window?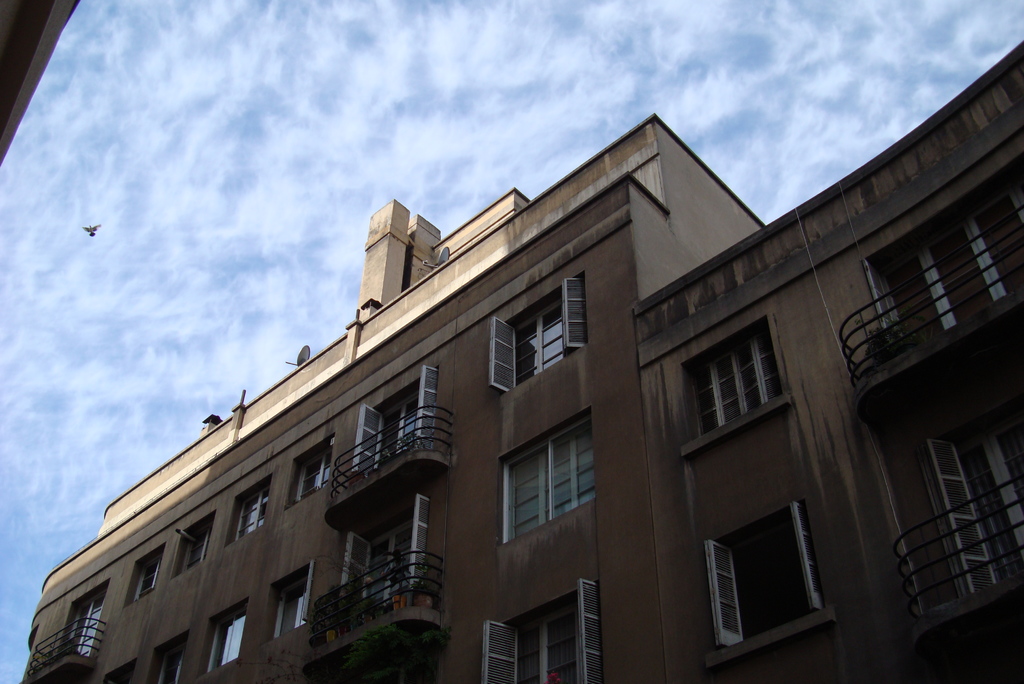
699:501:833:674
